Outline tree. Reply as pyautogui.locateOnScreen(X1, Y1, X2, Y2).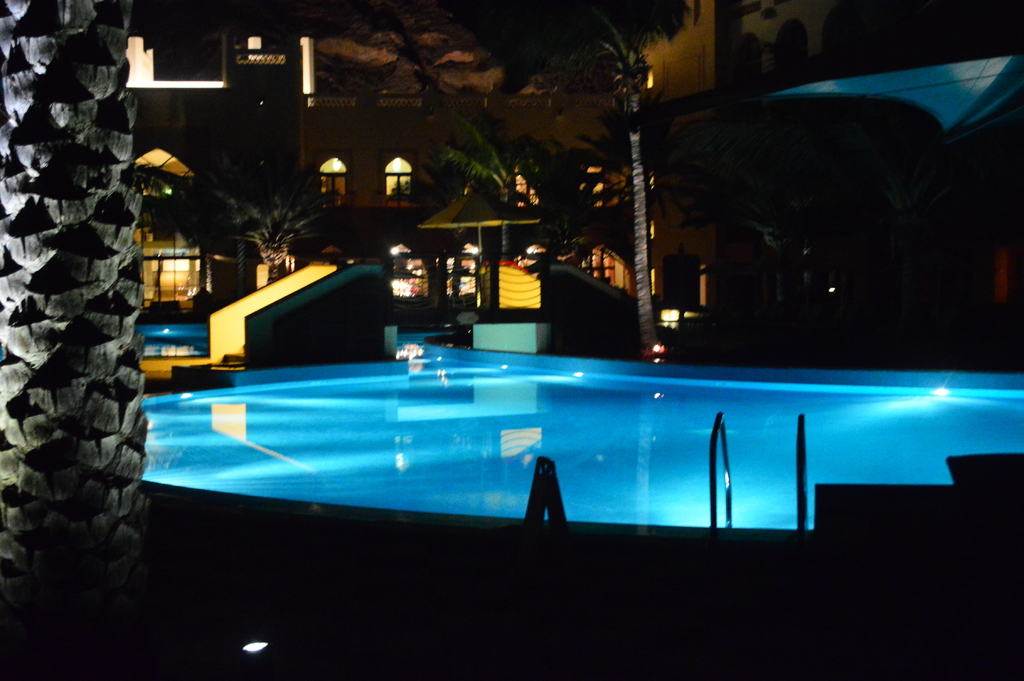
pyautogui.locateOnScreen(0, 0, 138, 680).
